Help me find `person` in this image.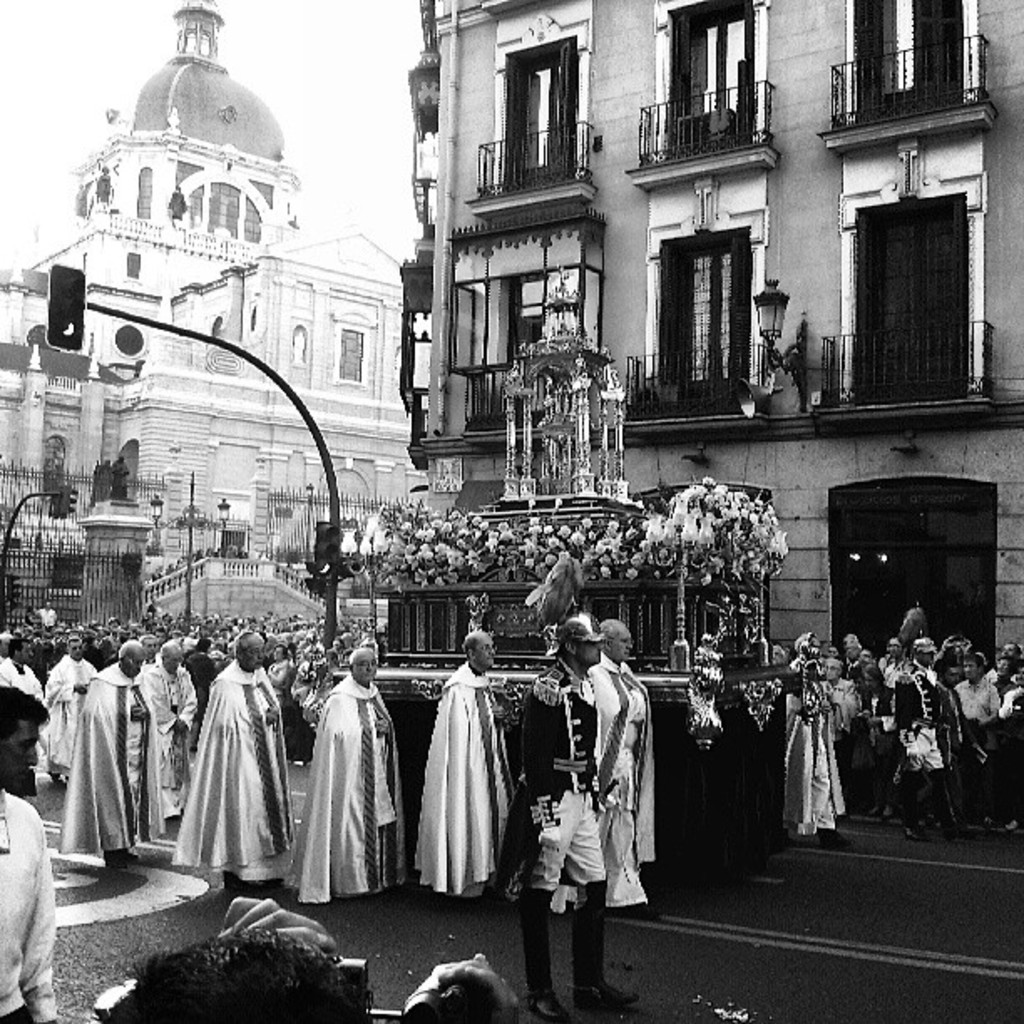
Found it: {"left": 0, "top": 688, "right": 60, "bottom": 1022}.
